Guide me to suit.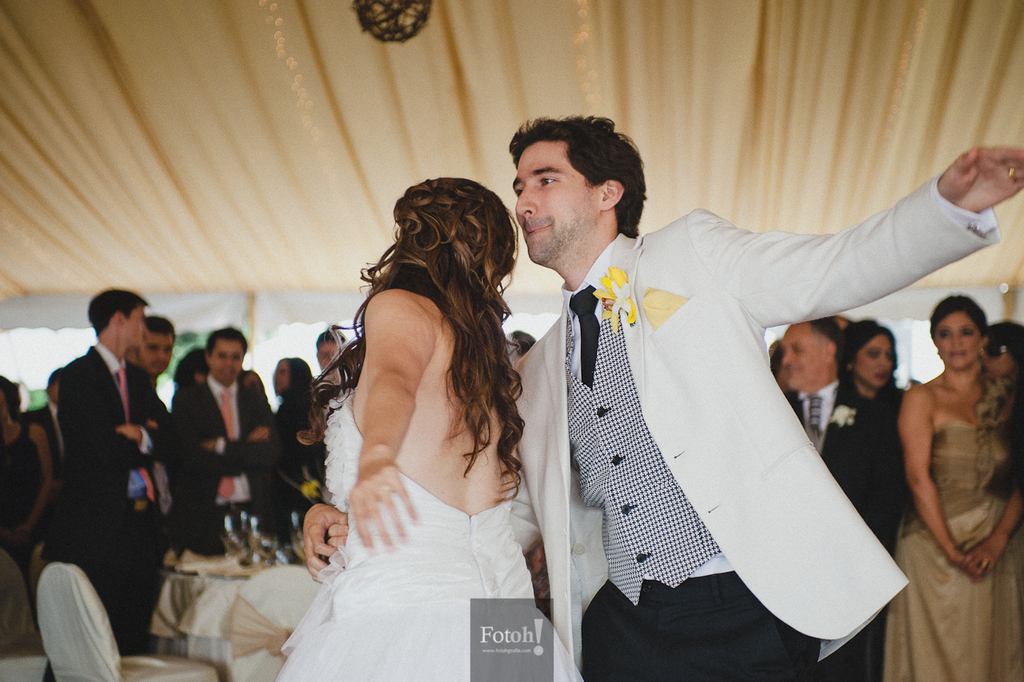
Guidance: bbox=[175, 365, 280, 564].
